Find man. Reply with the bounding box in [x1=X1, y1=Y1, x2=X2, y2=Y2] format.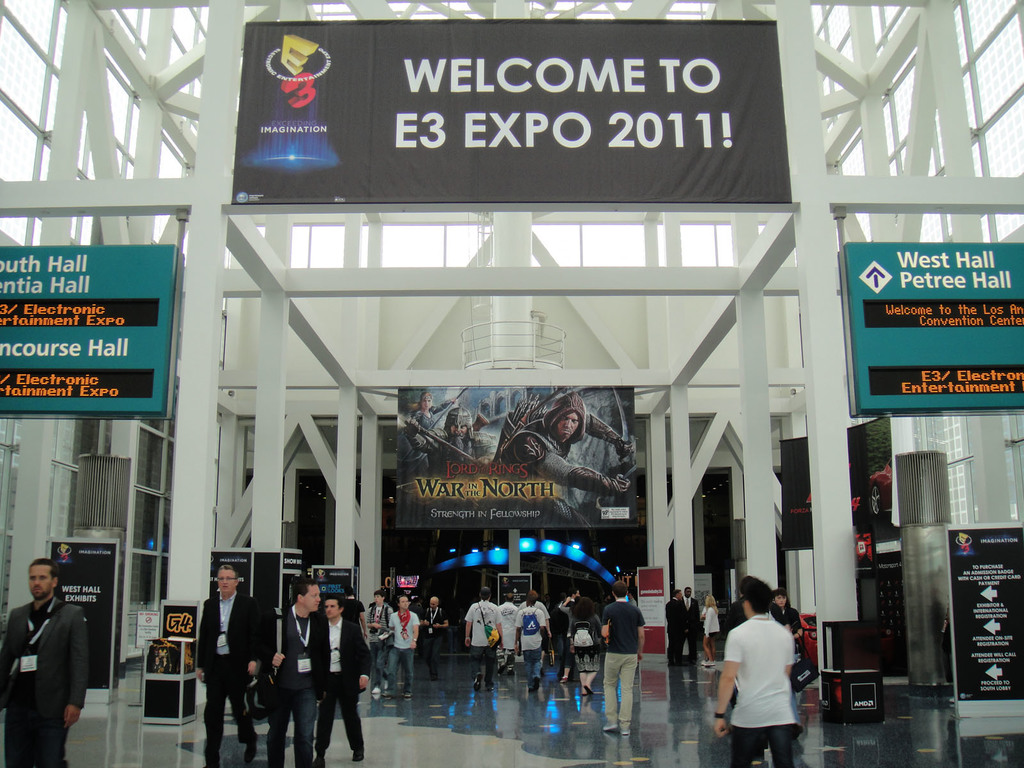
[x1=590, y1=573, x2=649, y2=742].
